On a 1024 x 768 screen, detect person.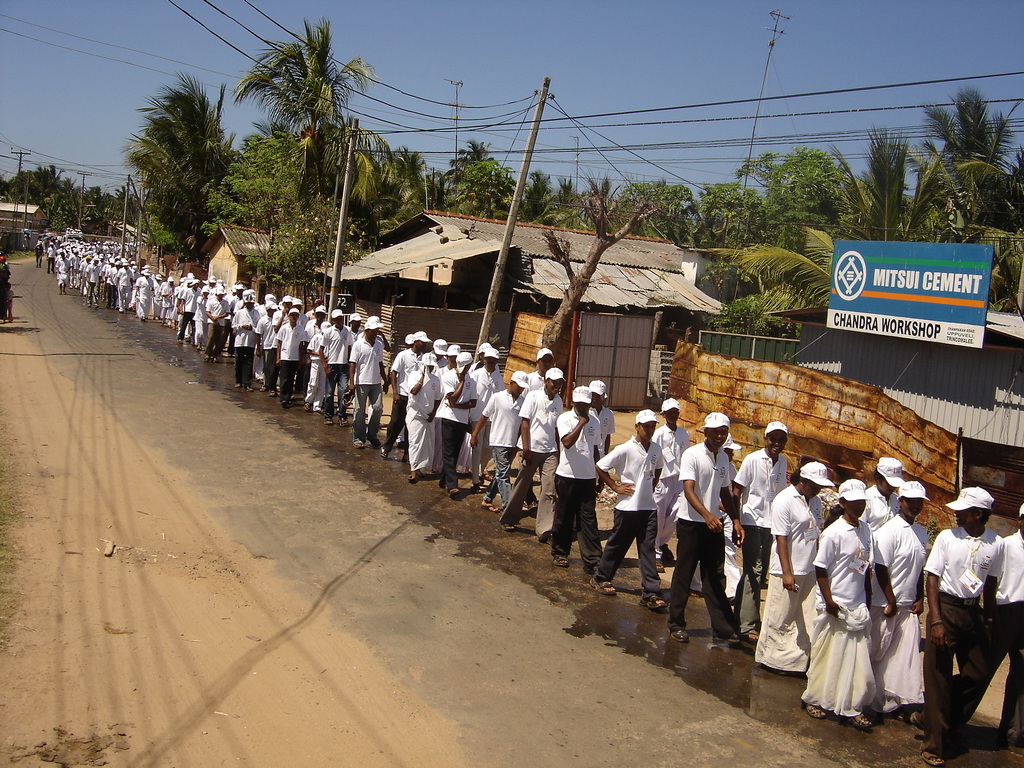
x1=758 y1=454 x2=842 y2=678.
